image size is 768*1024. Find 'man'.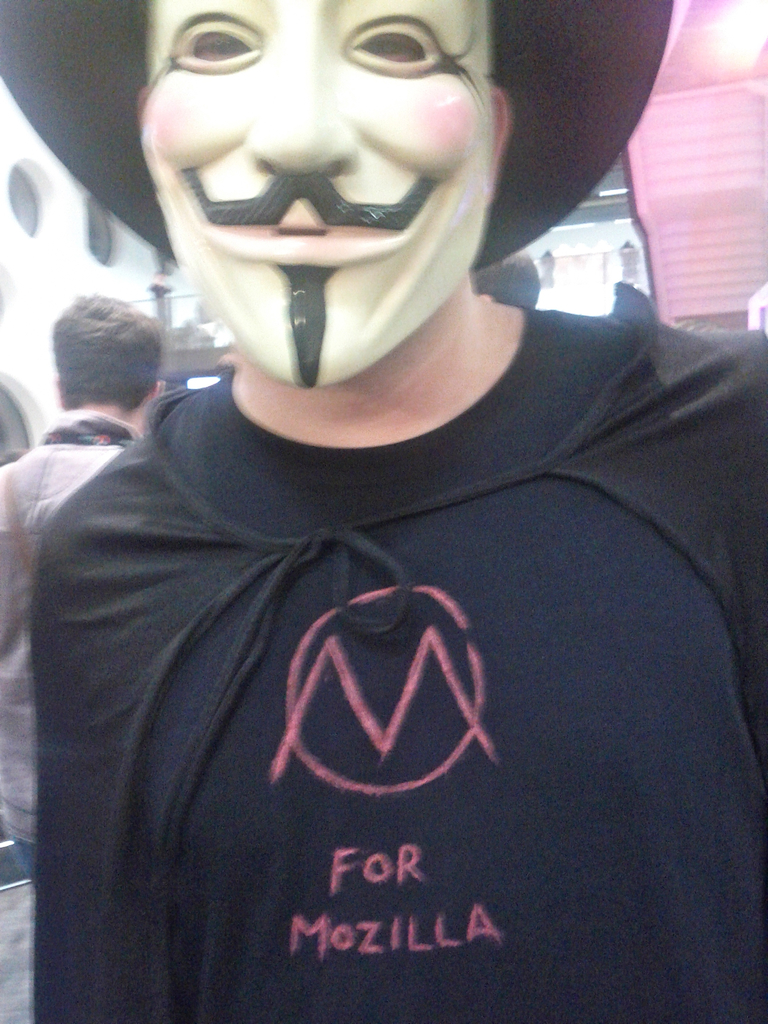
(left=29, top=0, right=767, bottom=1020).
